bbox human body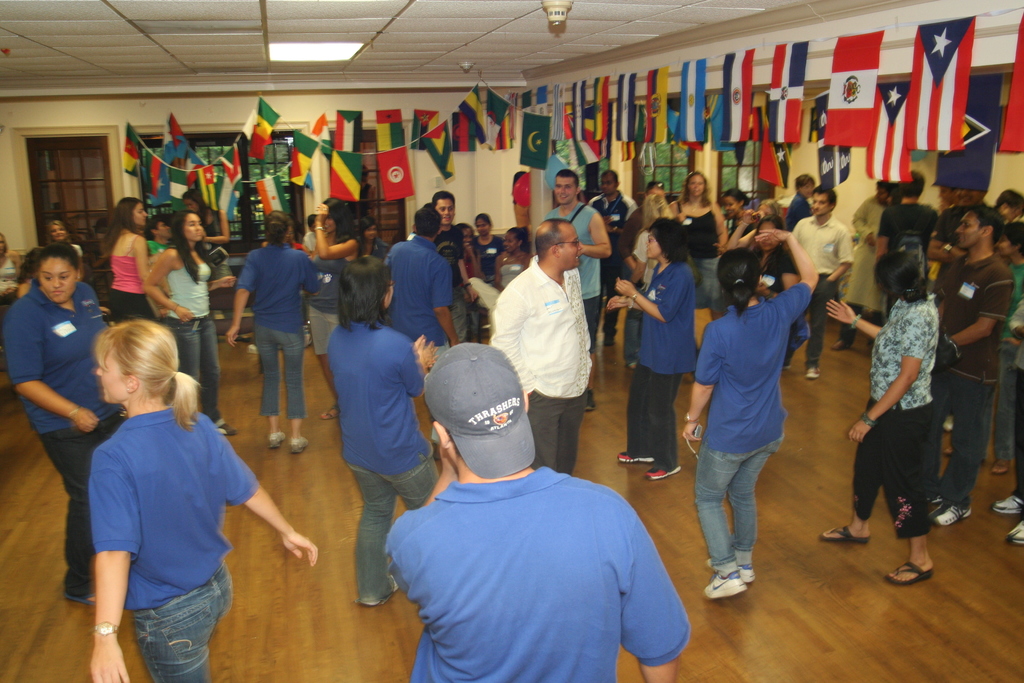
locate(312, 190, 355, 413)
